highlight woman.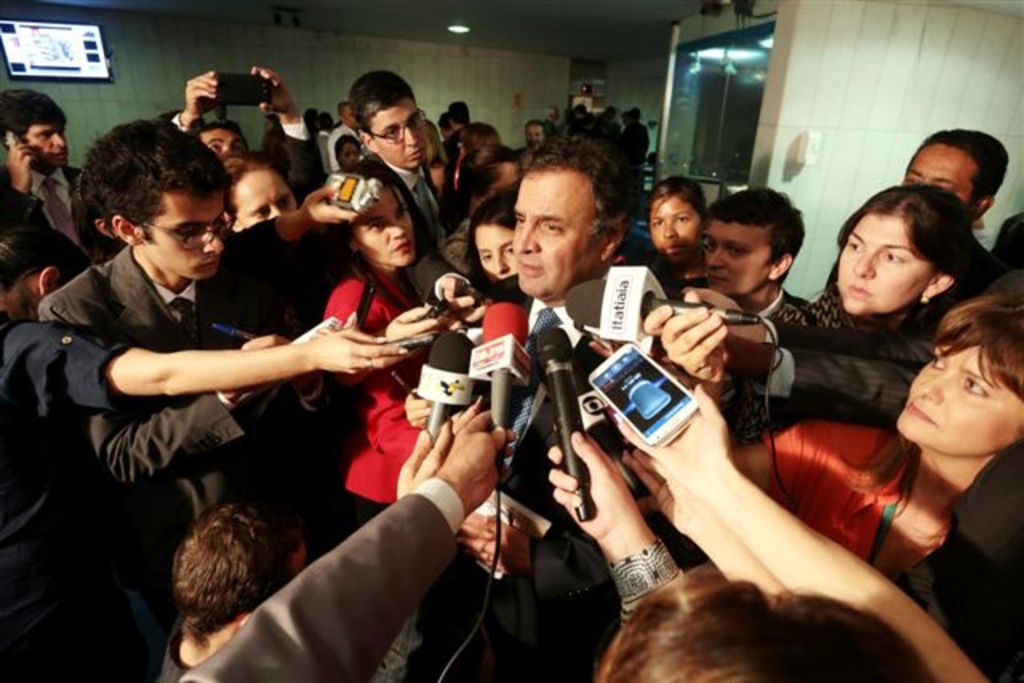
Highlighted region: (left=645, top=178, right=1006, bottom=451).
